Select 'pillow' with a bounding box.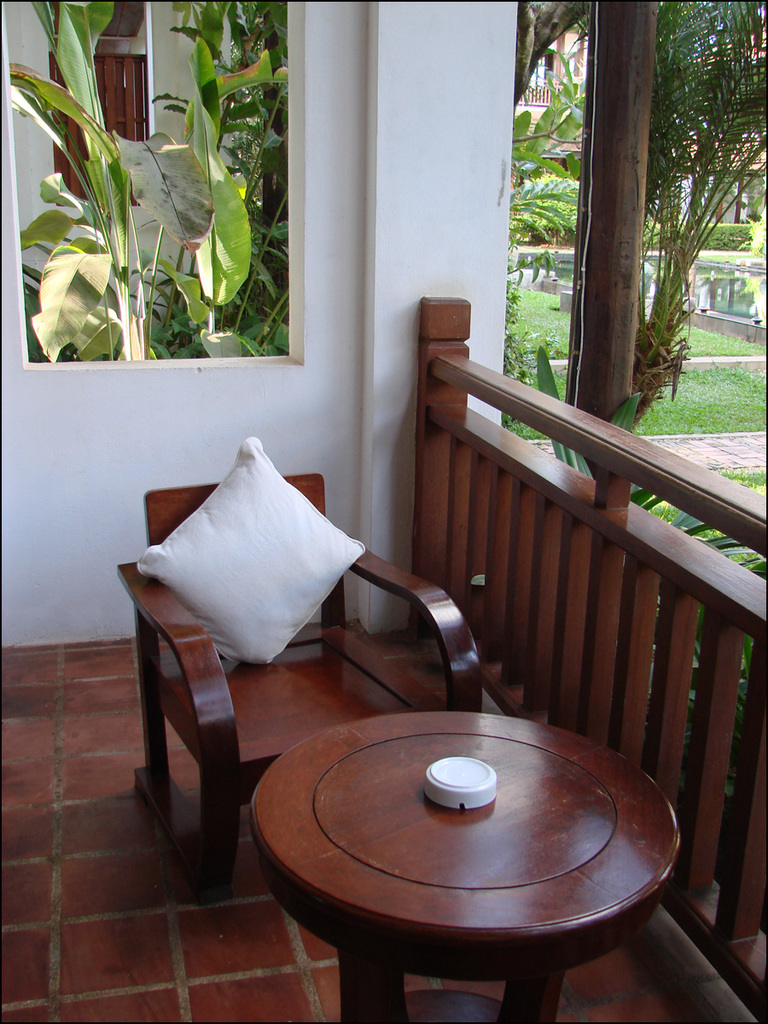
145,452,398,659.
